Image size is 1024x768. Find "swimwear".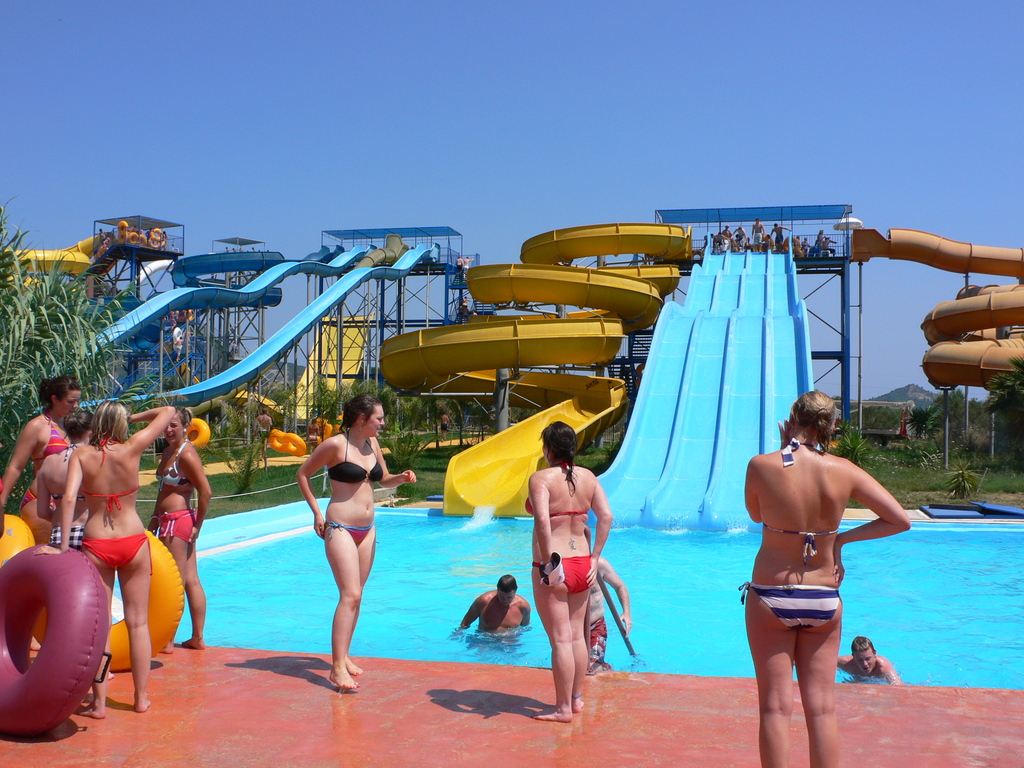
323/522/373/547.
